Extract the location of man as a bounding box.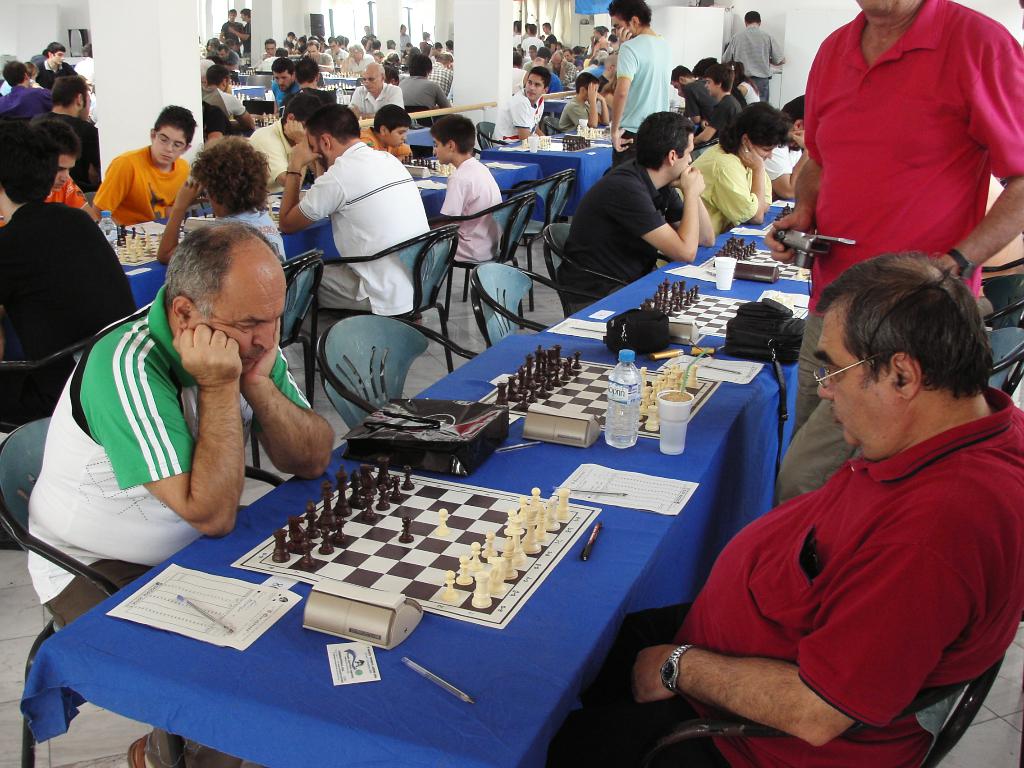
[left=33, top=39, right=78, bottom=91].
